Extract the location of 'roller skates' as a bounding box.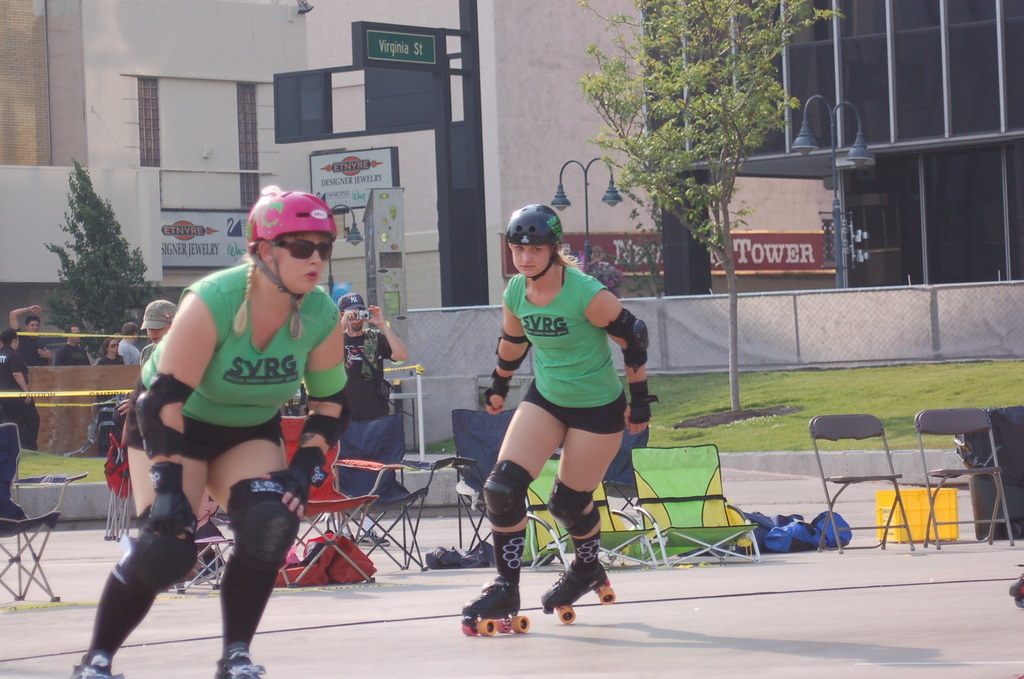
rect(212, 642, 267, 678).
